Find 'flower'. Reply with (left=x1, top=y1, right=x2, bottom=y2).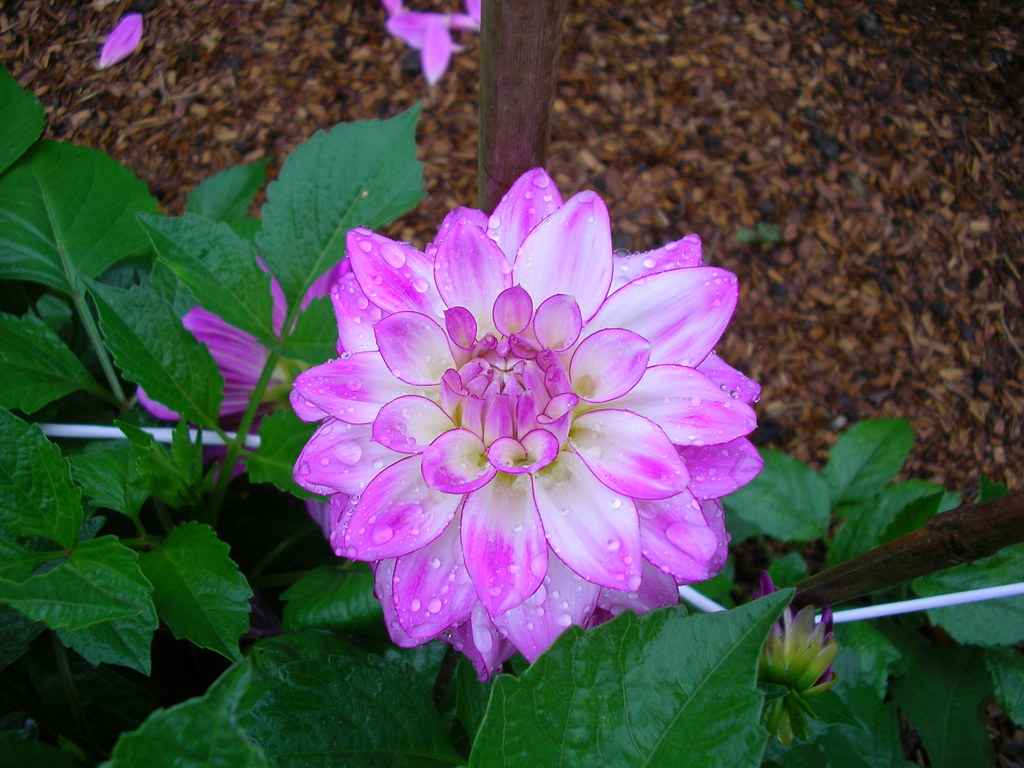
(left=137, top=257, right=366, bottom=481).
